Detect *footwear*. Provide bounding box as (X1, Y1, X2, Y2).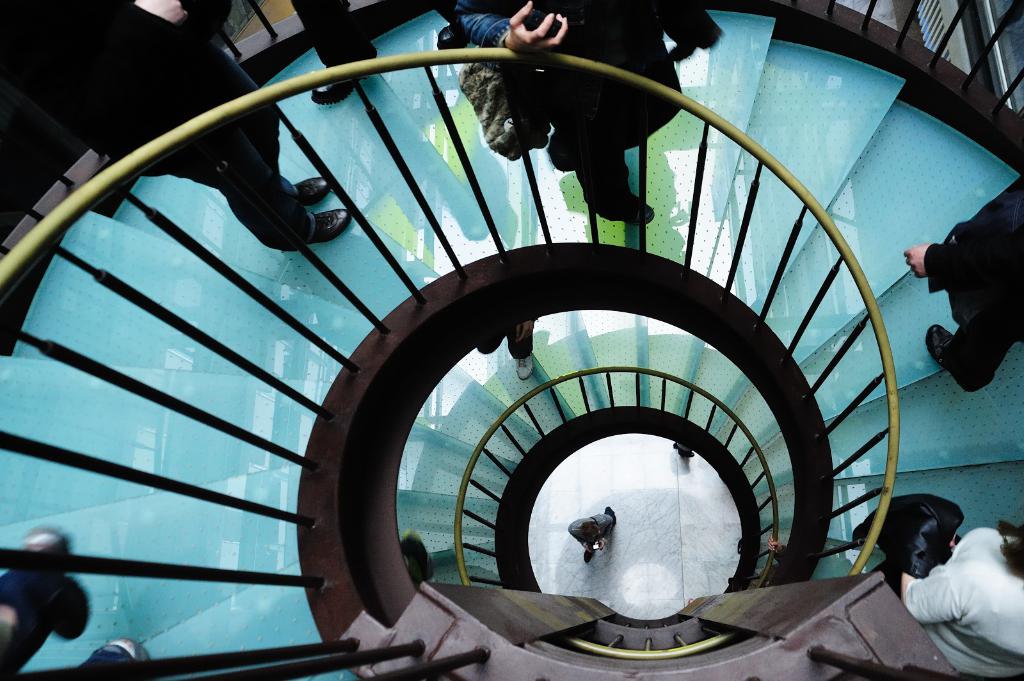
(310, 40, 385, 106).
